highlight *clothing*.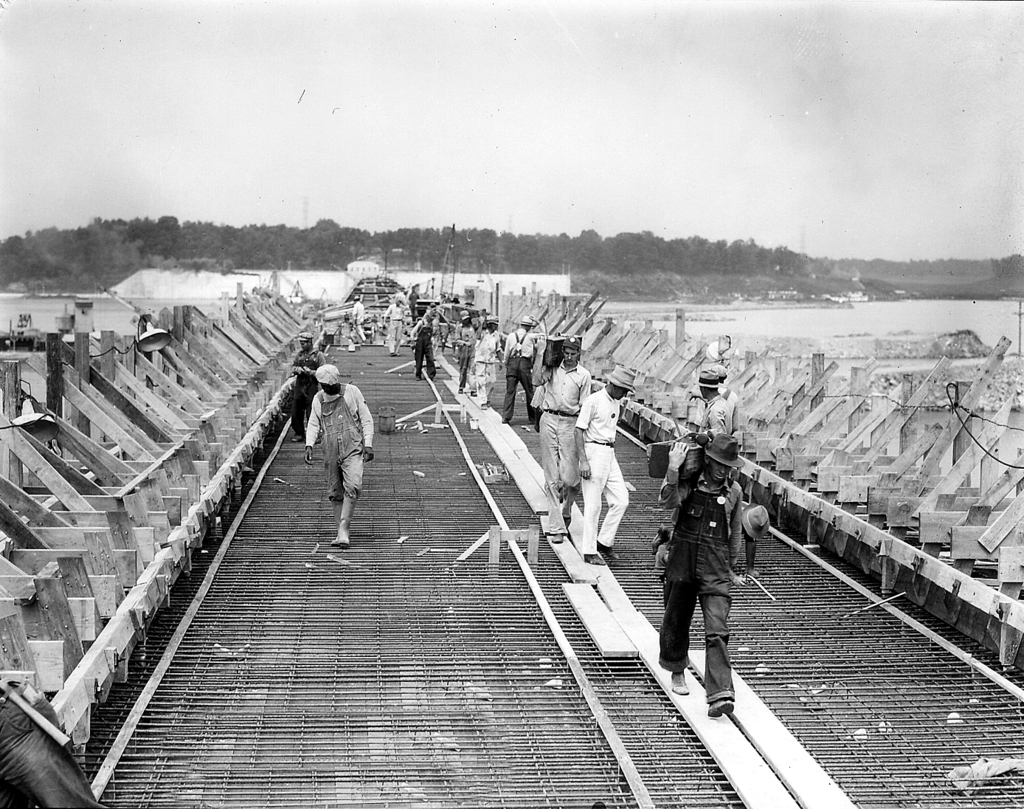
Highlighted region: bbox=[539, 363, 595, 494].
